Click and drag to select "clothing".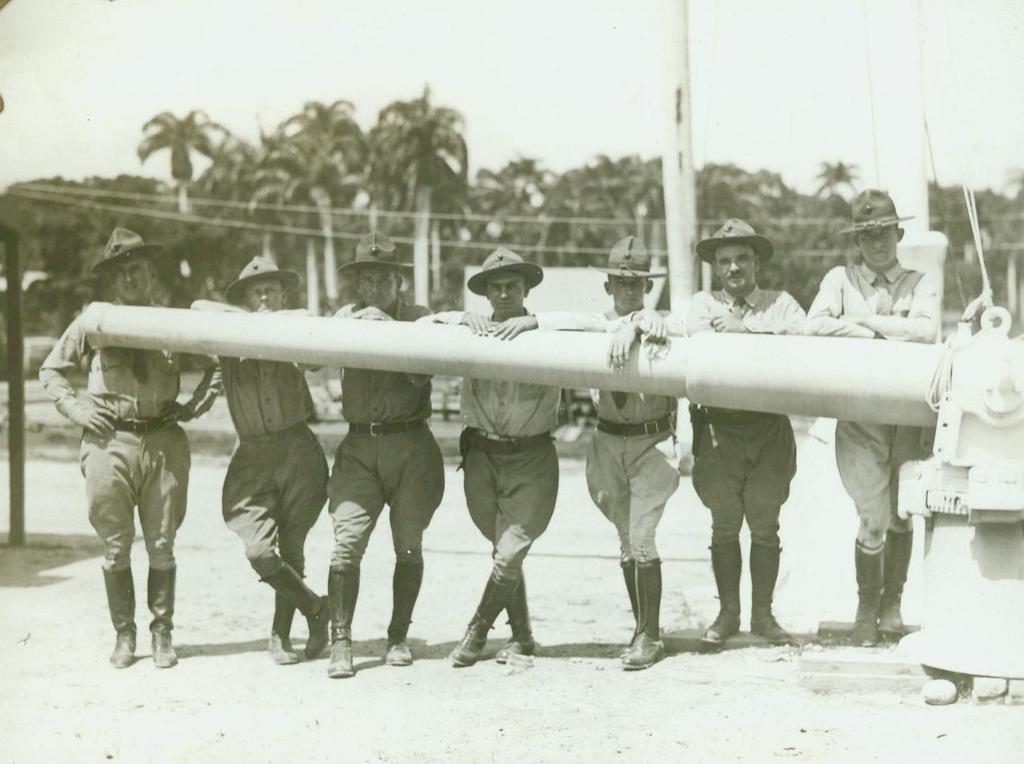
Selection: bbox(48, 236, 209, 657).
